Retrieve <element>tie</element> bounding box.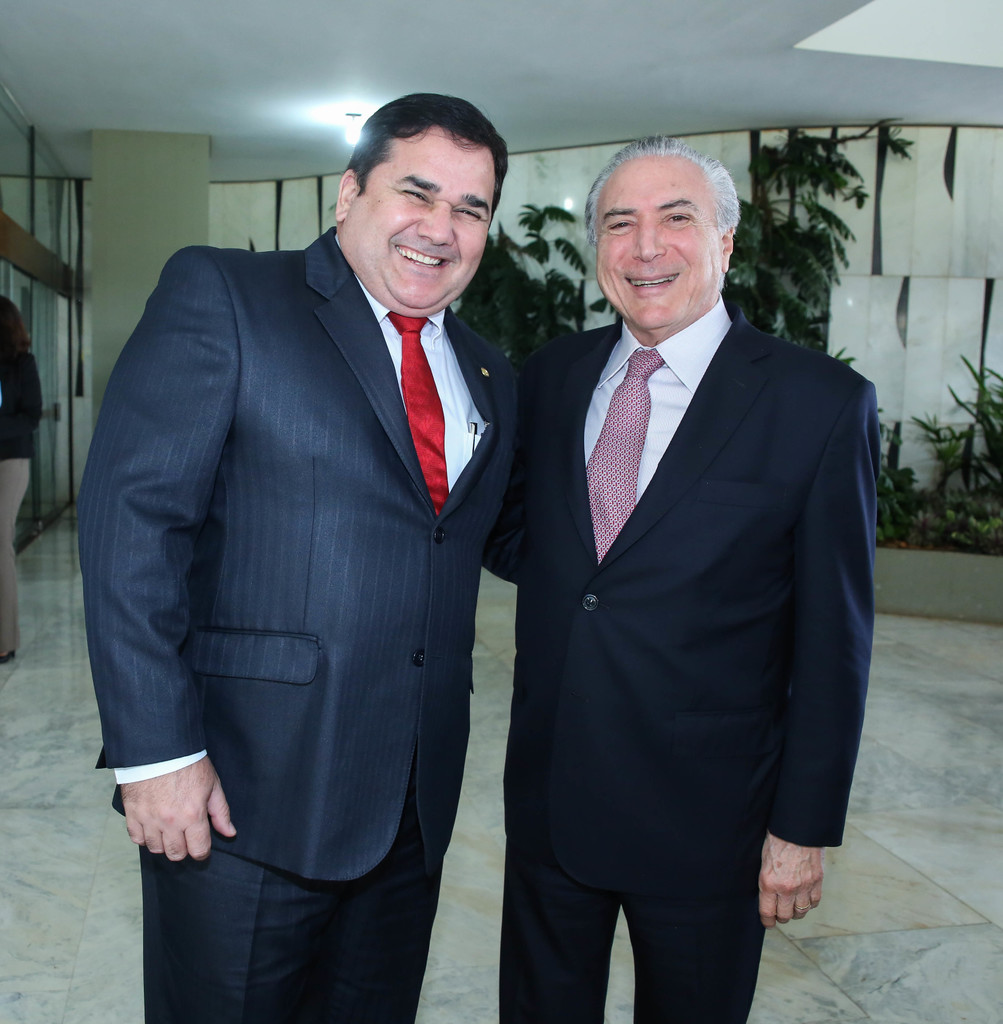
Bounding box: locate(387, 312, 454, 517).
